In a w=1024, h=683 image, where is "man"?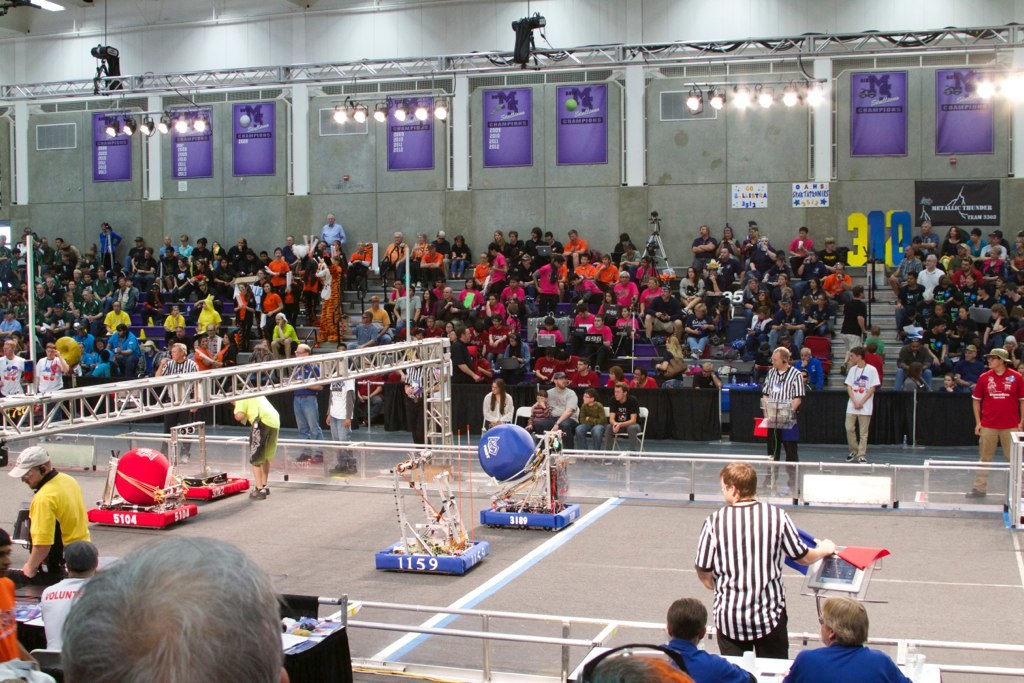
[152,344,198,461].
